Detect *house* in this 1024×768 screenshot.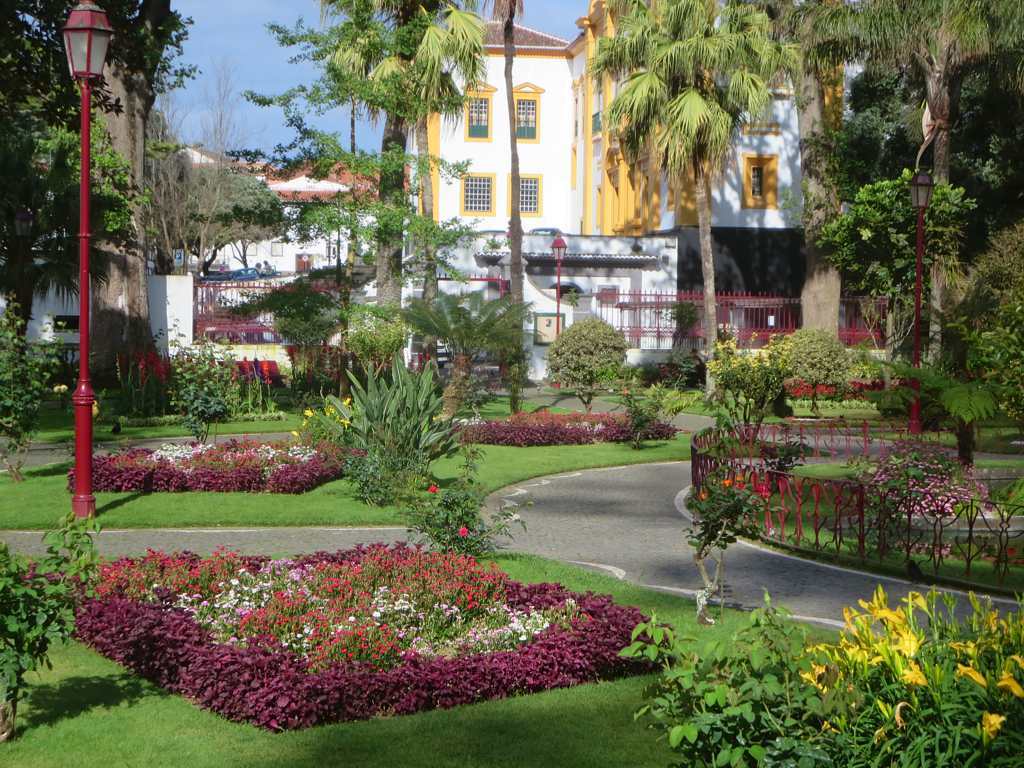
Detection: bbox=(568, 0, 867, 243).
